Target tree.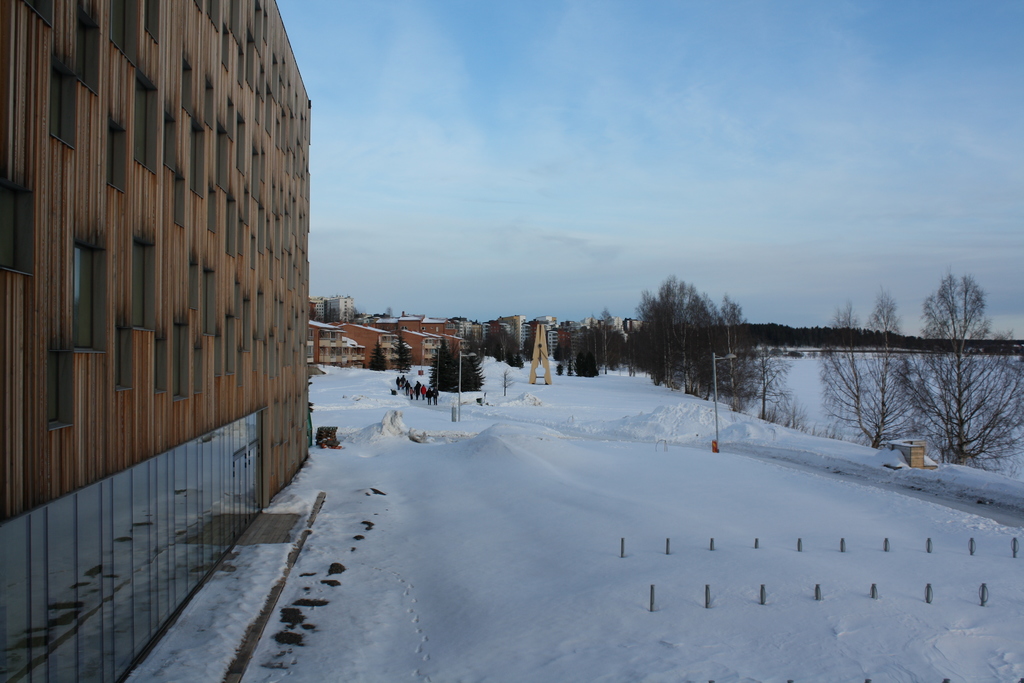
Target region: select_region(456, 335, 484, 386).
